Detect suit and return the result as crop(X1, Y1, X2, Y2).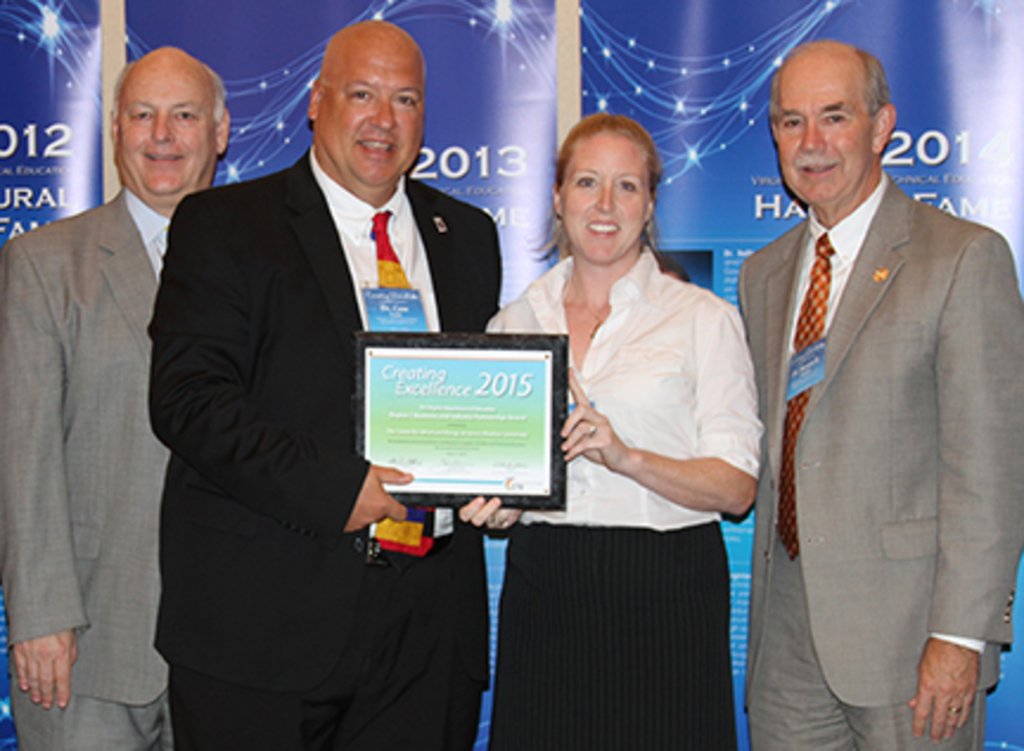
crop(0, 185, 178, 749).
